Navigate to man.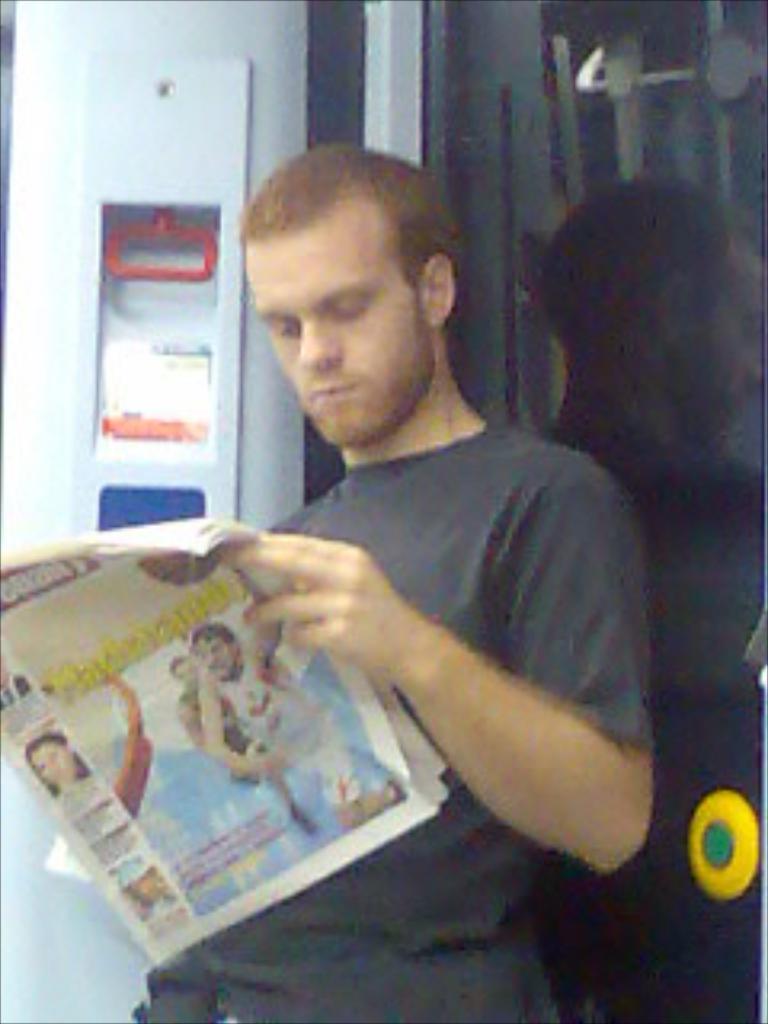
Navigation target: BBox(189, 586, 400, 826).
